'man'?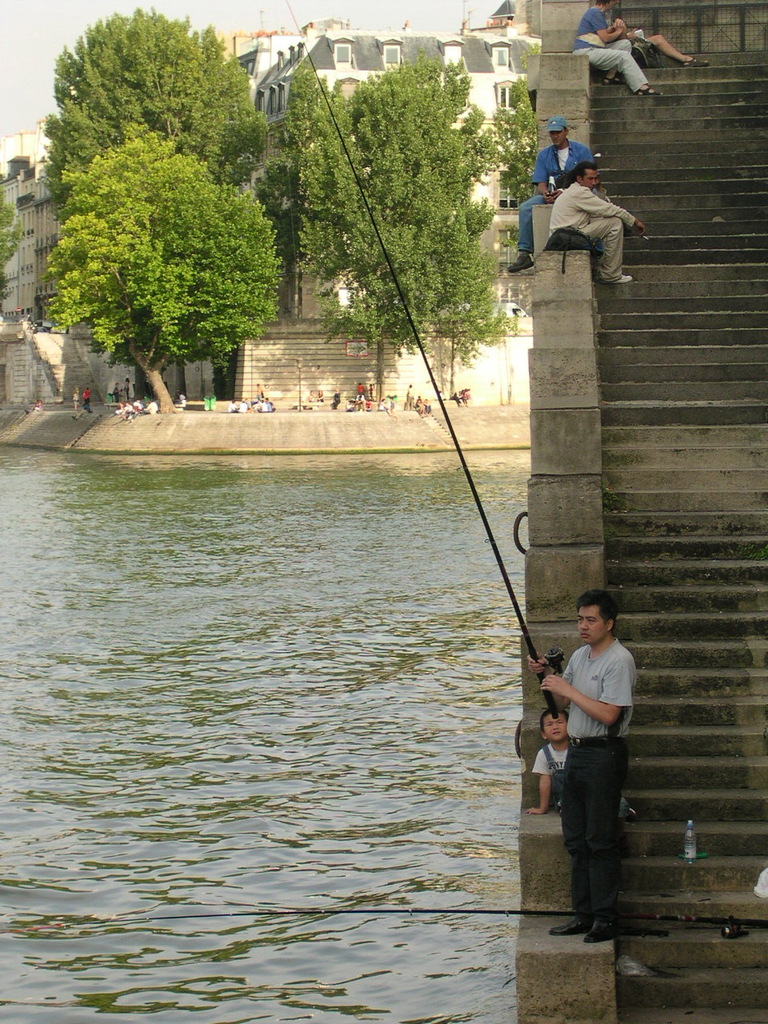
{"left": 551, "top": 571, "right": 656, "bottom": 936}
